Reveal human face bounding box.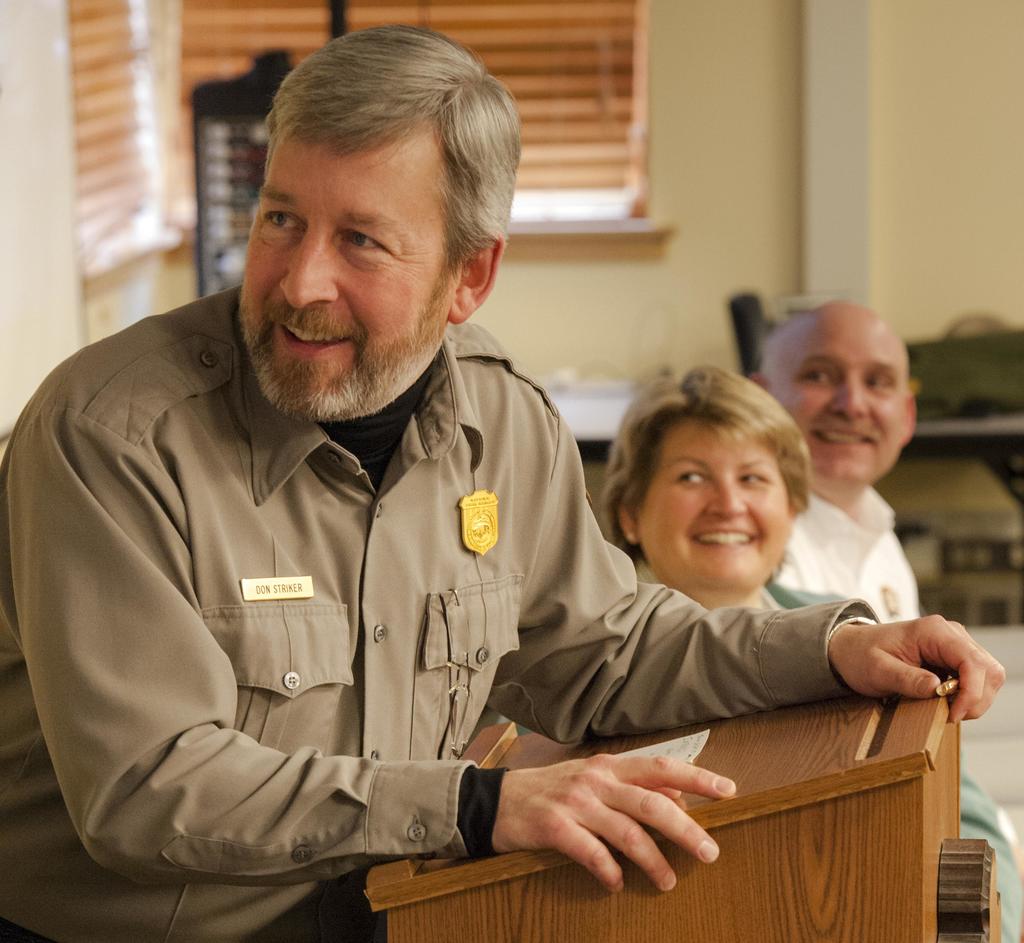
Revealed: region(236, 135, 461, 421).
